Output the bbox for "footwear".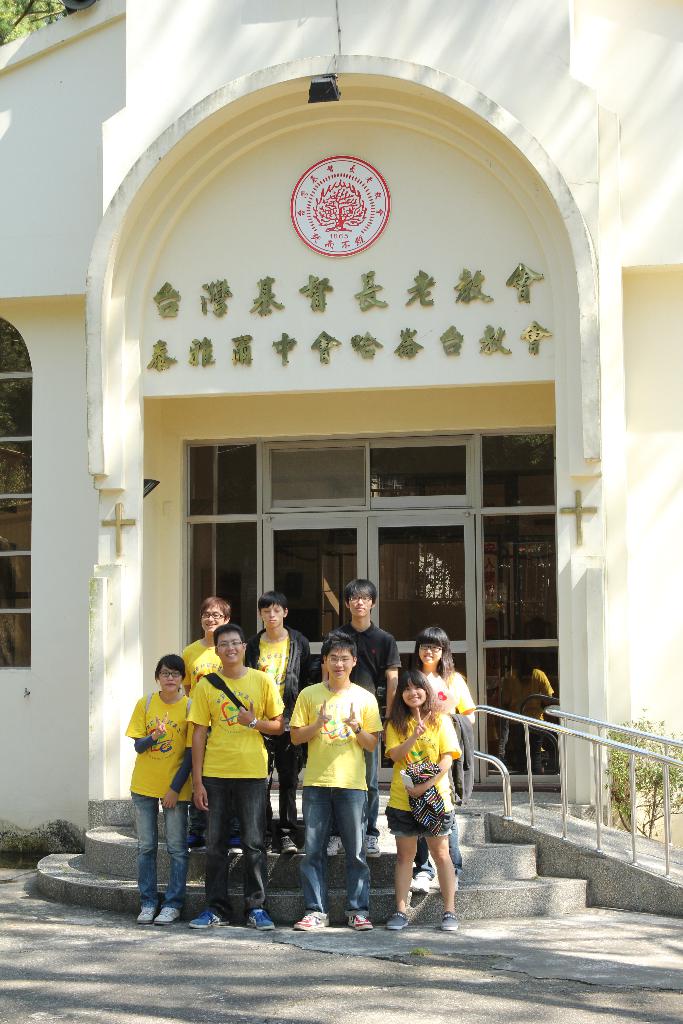
[160, 904, 186, 927].
